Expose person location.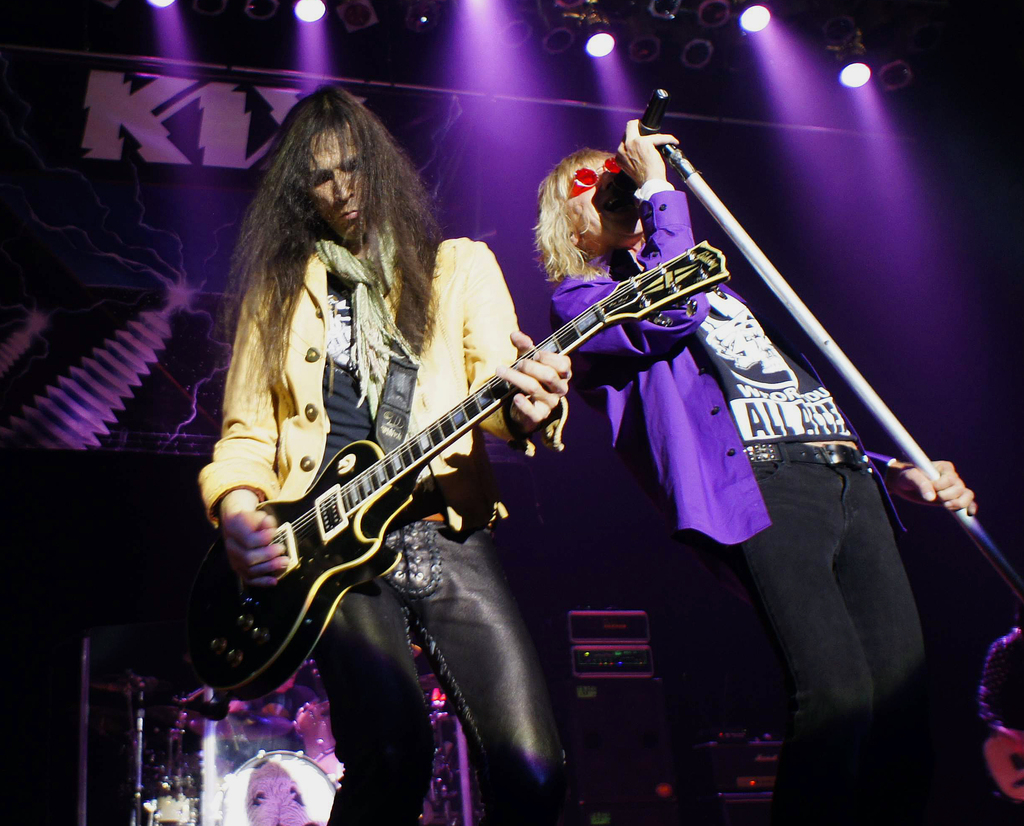
Exposed at select_region(191, 83, 572, 825).
